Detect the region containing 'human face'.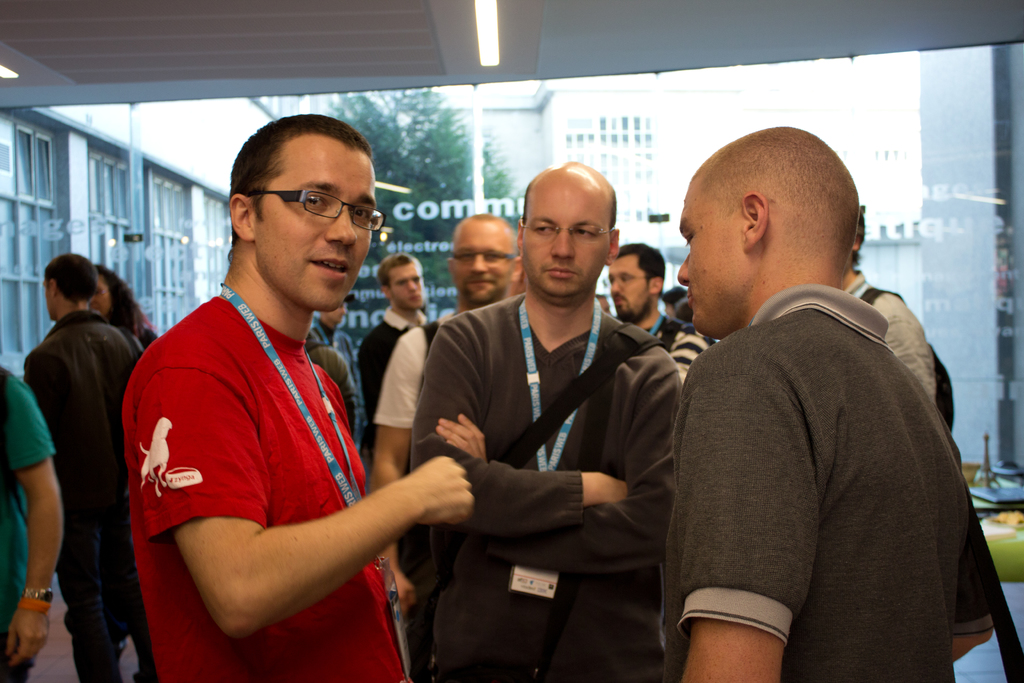
523, 183, 610, 298.
